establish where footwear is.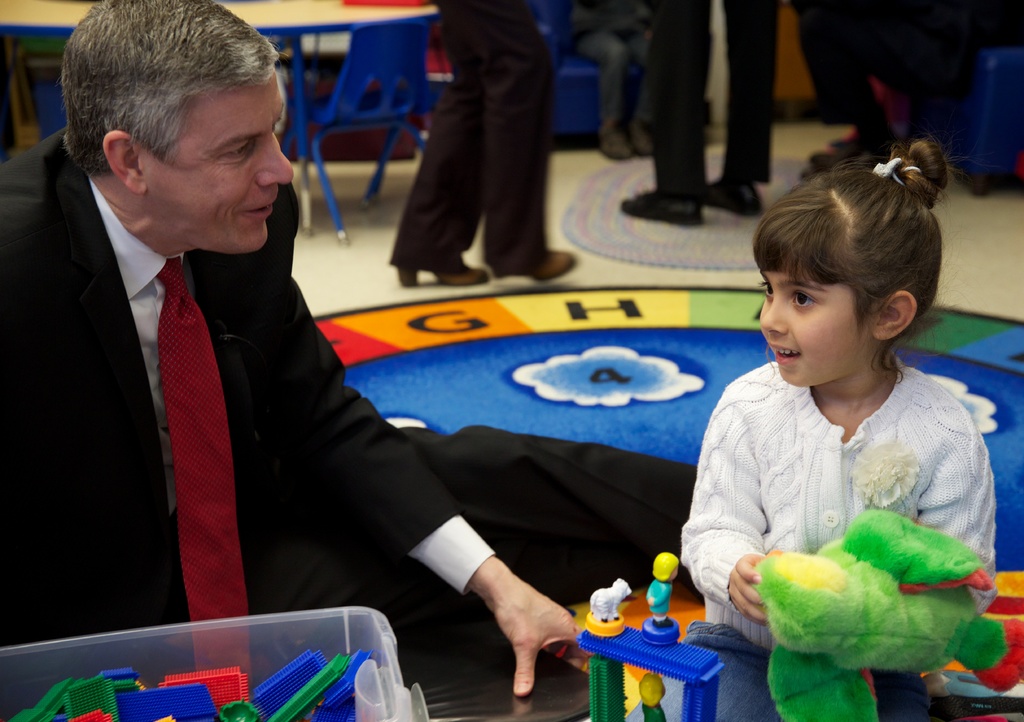
Established at bbox=[594, 114, 640, 167].
